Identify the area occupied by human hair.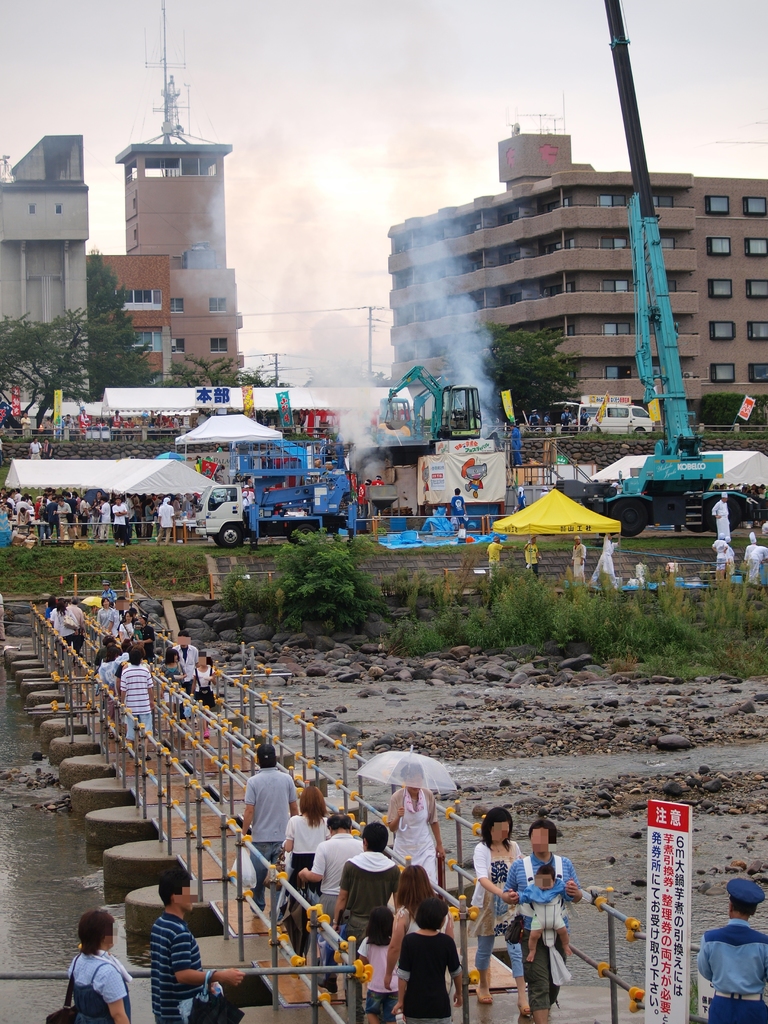
Area: <box>70,593,77,604</box>.
